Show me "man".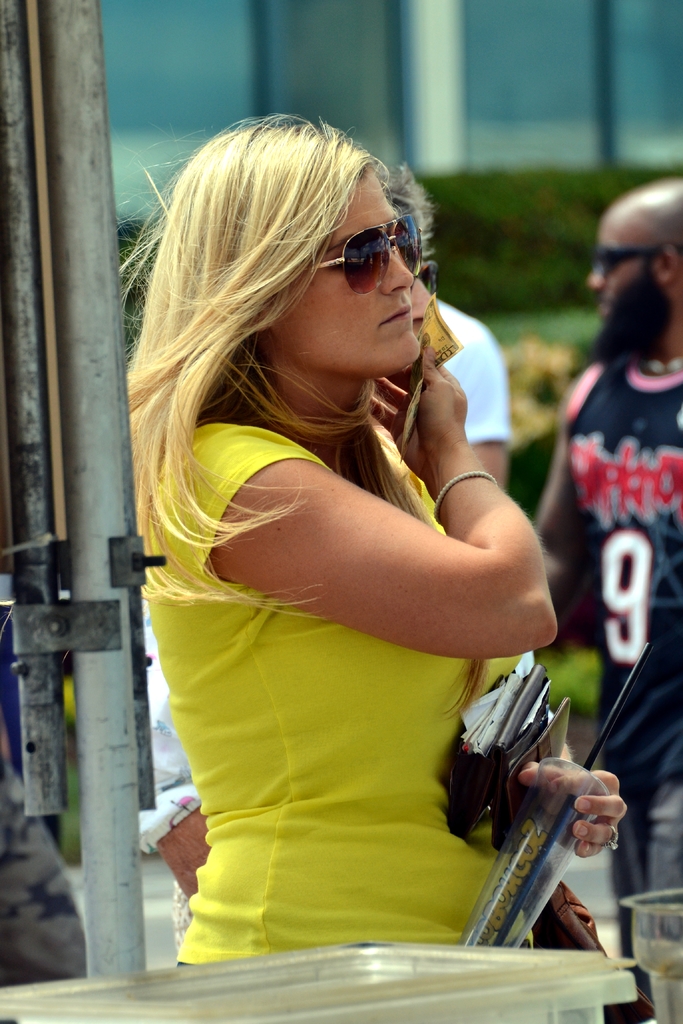
"man" is here: {"left": 532, "top": 171, "right": 682, "bottom": 1019}.
